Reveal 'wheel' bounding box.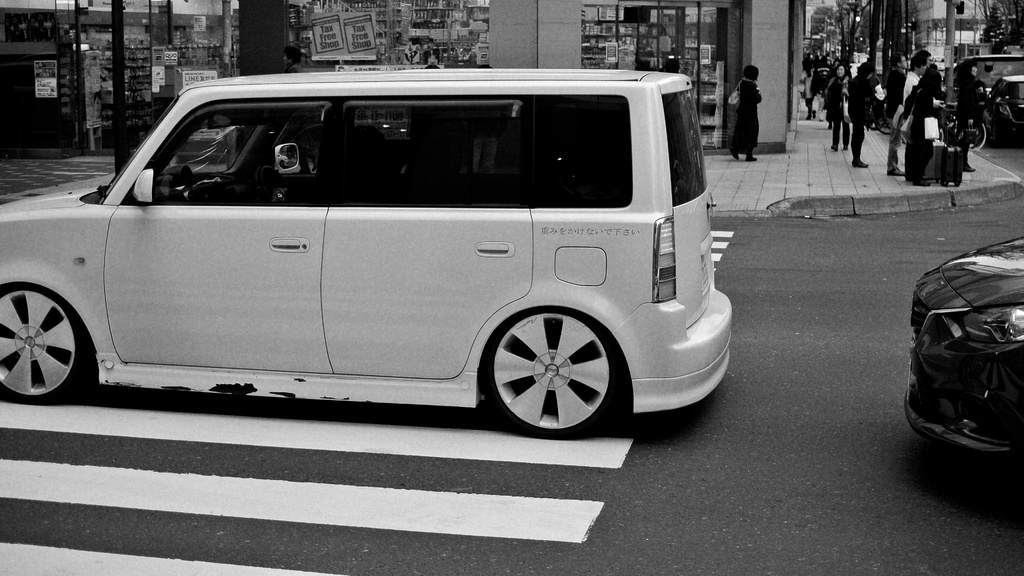
Revealed: 875:114:896:135.
